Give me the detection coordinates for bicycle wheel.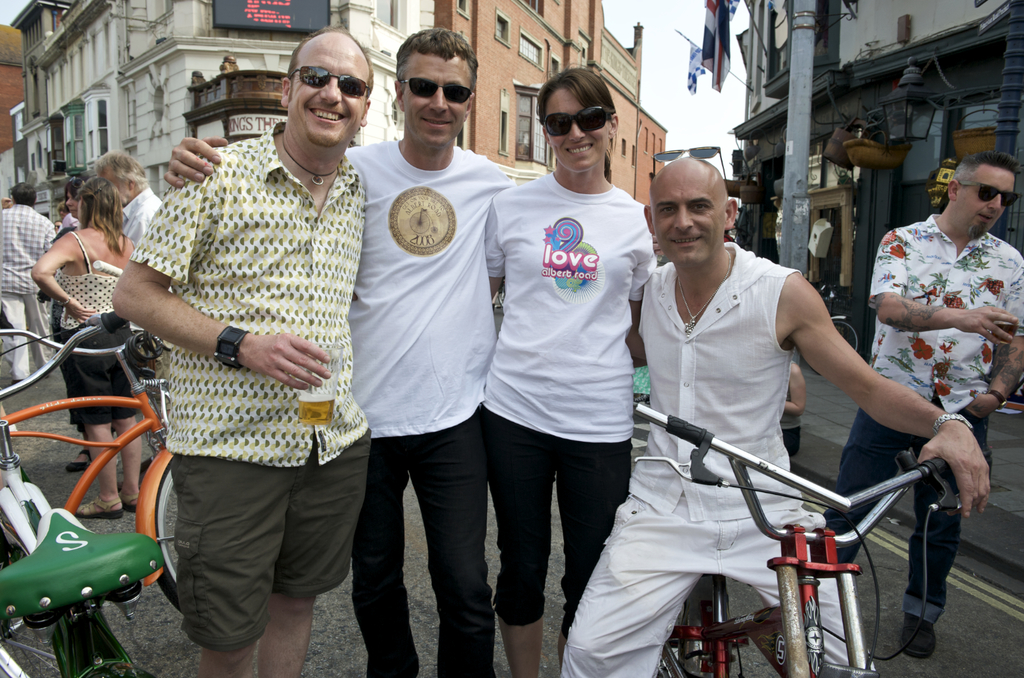
(left=649, top=577, right=696, bottom=677).
